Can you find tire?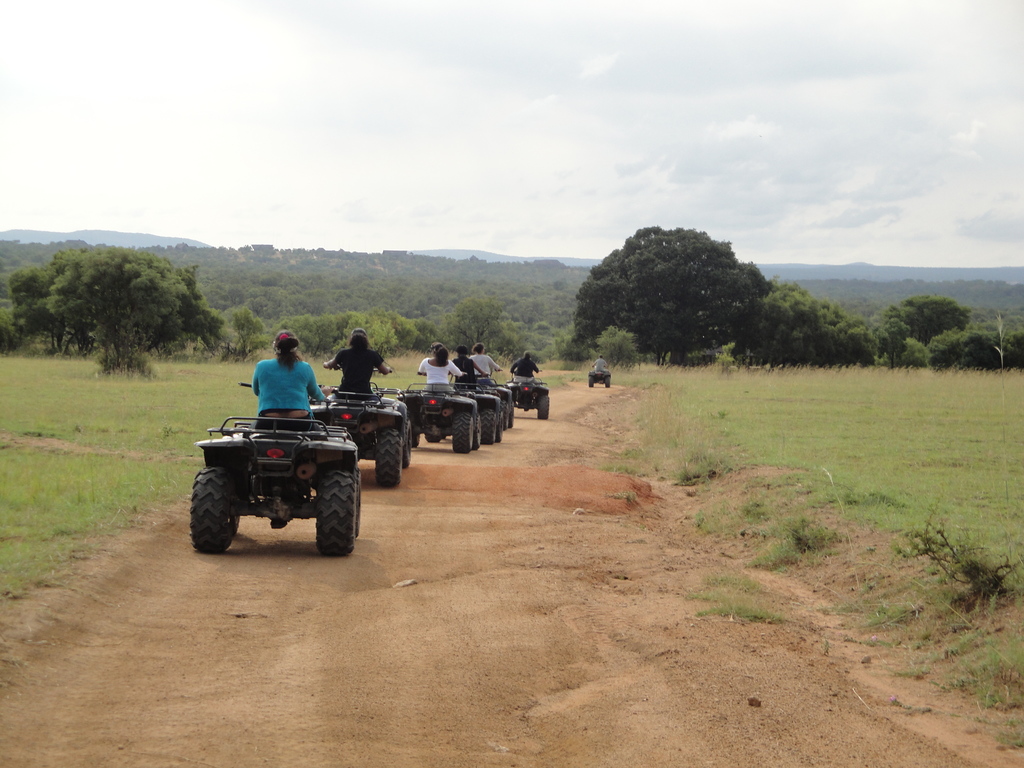
Yes, bounding box: 399,415,411,466.
